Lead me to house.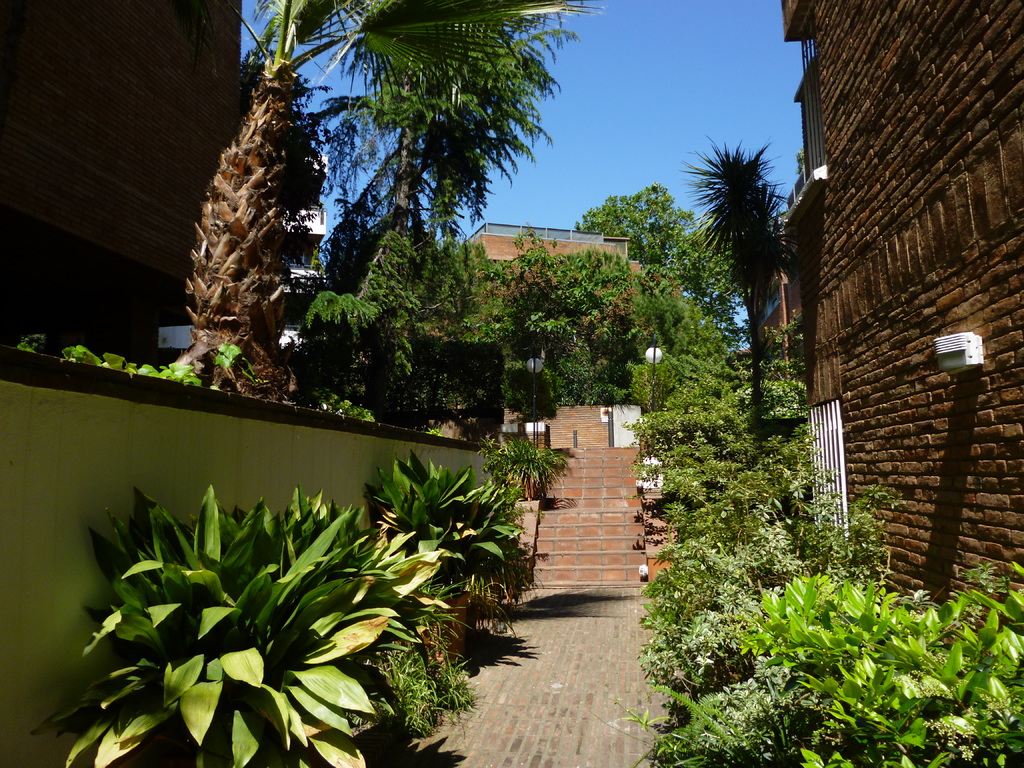
Lead to <box>0,5,289,385</box>.
